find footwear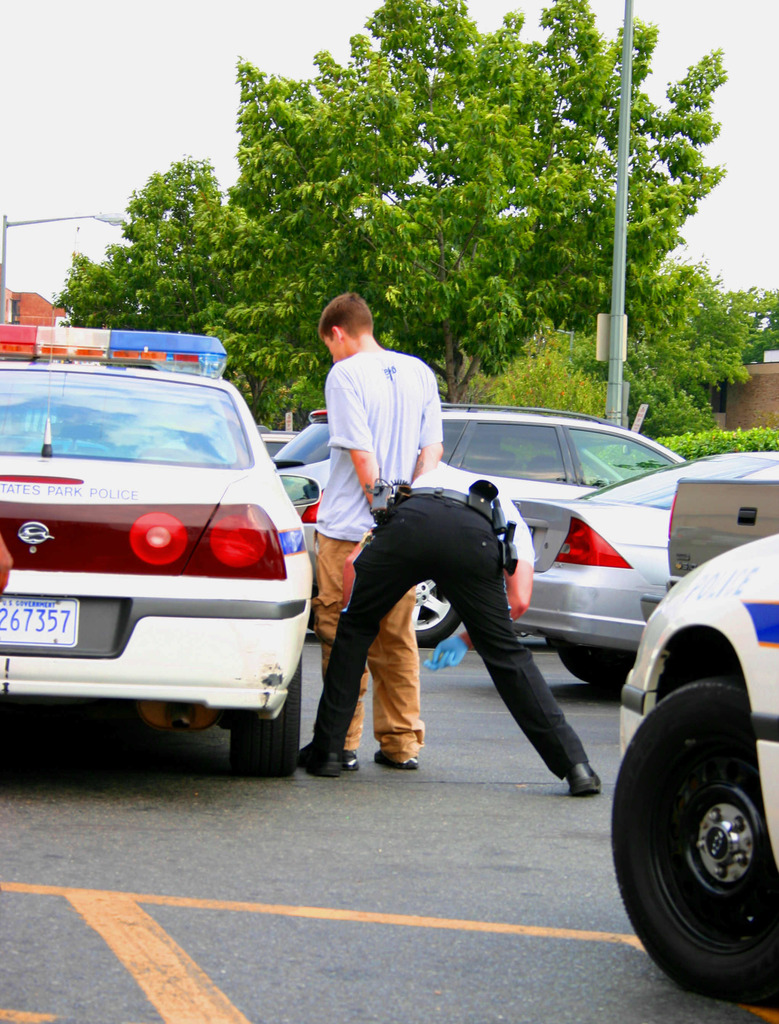
300:748:340:776
